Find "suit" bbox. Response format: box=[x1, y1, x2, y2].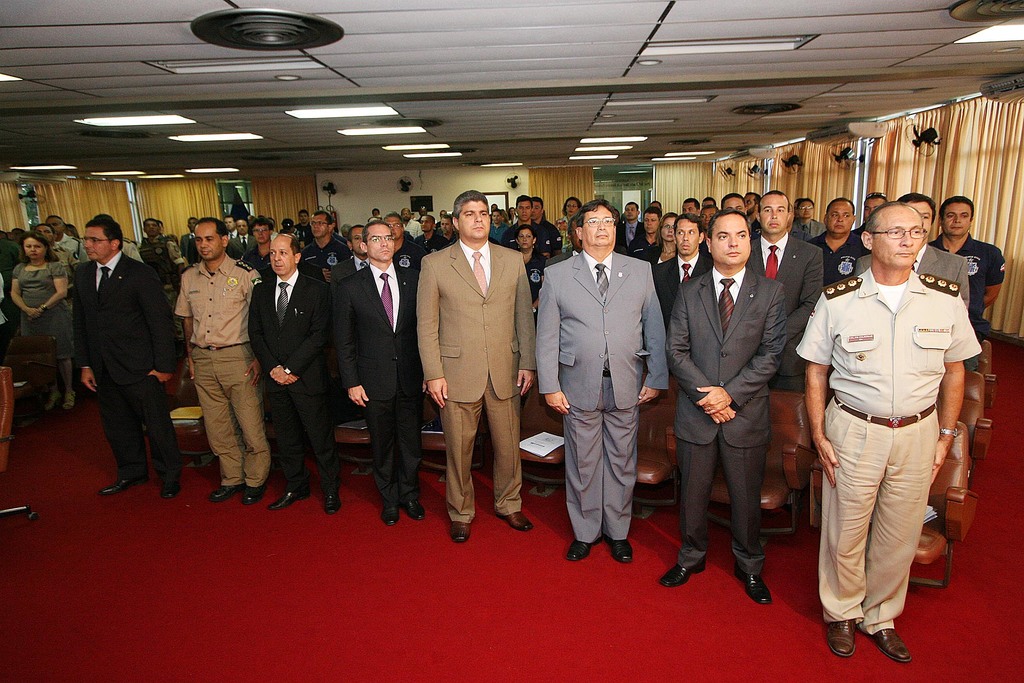
box=[175, 231, 204, 264].
